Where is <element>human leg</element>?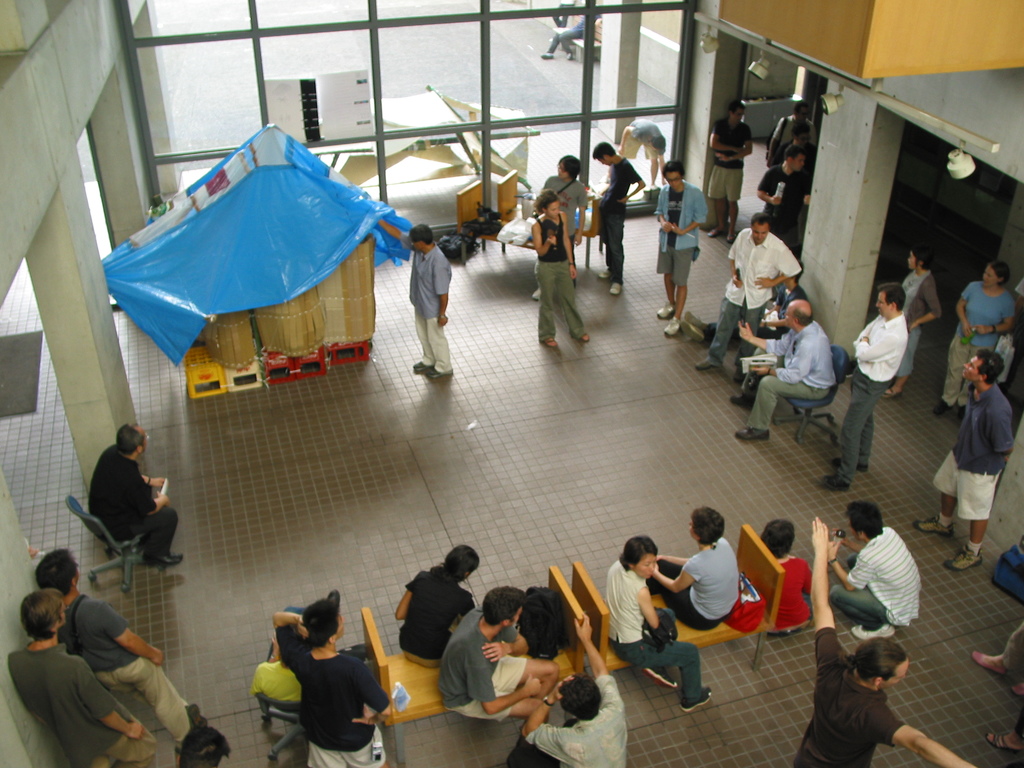
Rect(133, 507, 180, 565).
